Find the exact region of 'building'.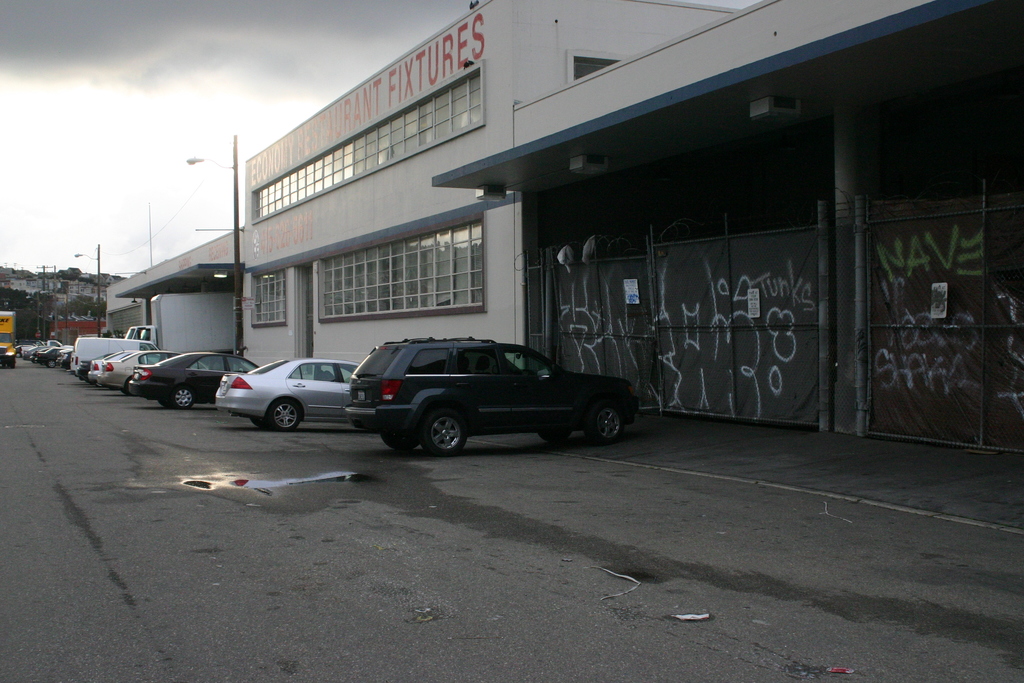
Exact region: pyautogui.locateOnScreen(109, 0, 1023, 465).
